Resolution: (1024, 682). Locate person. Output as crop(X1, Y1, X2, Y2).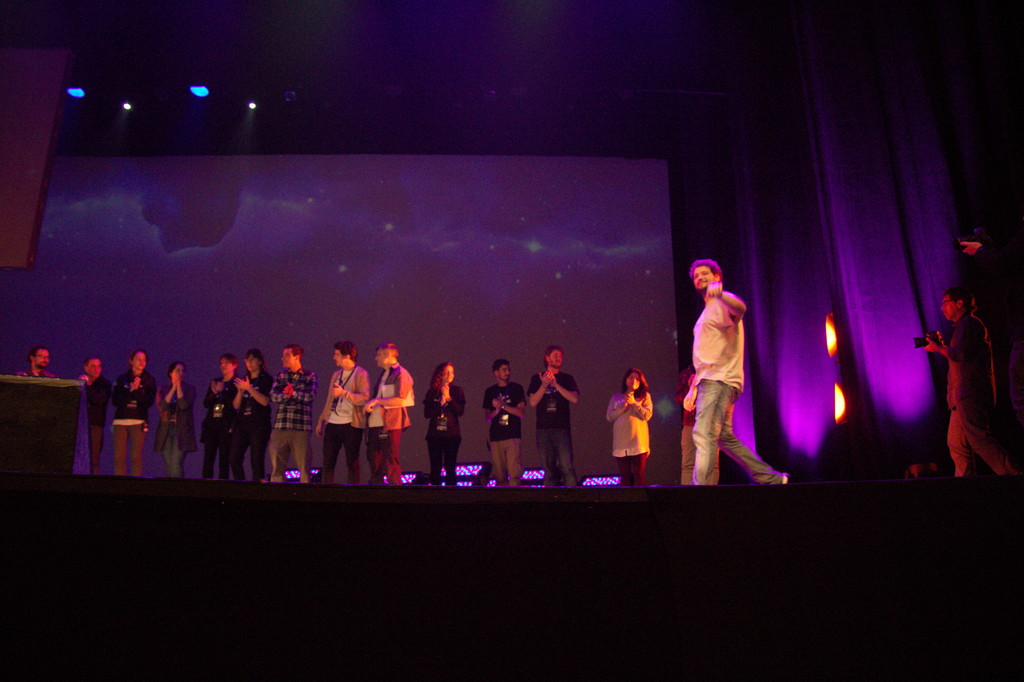
crop(425, 359, 467, 488).
